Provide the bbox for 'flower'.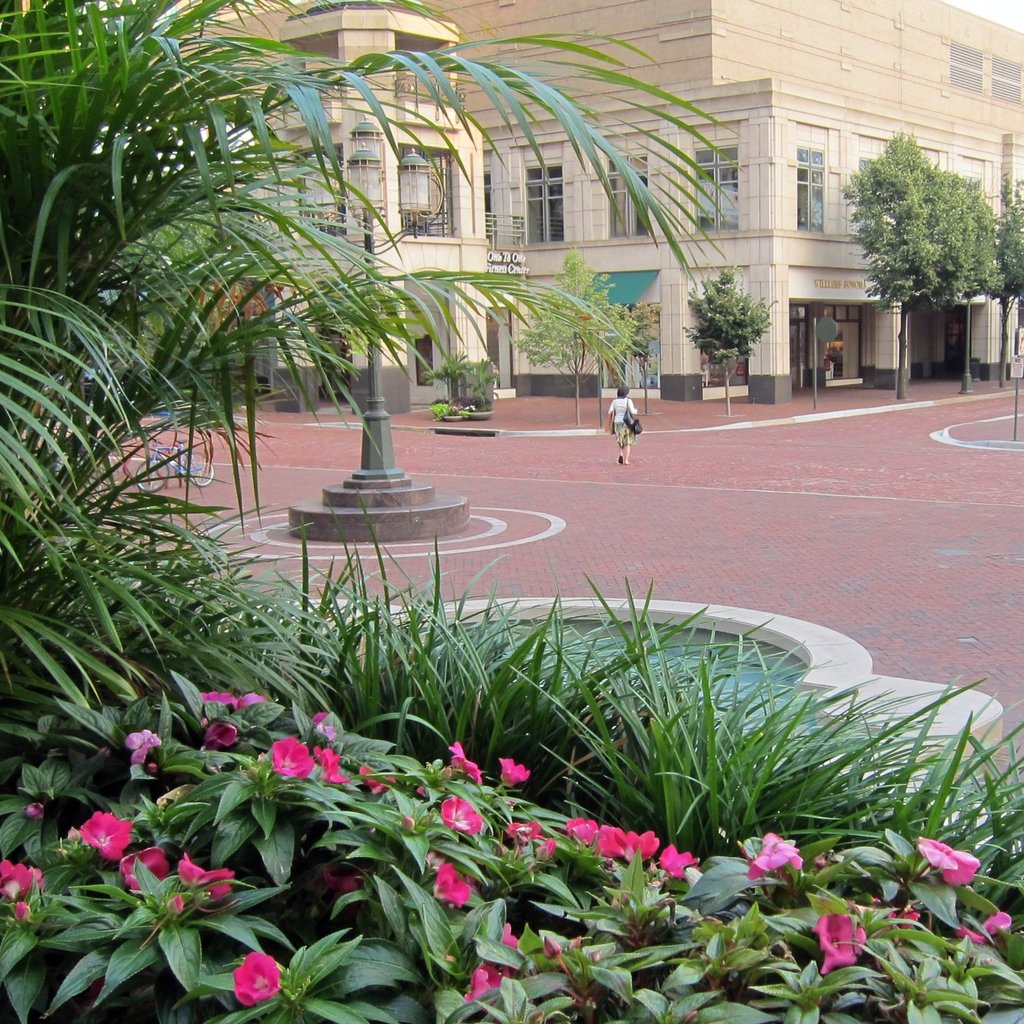
127:729:155:763.
